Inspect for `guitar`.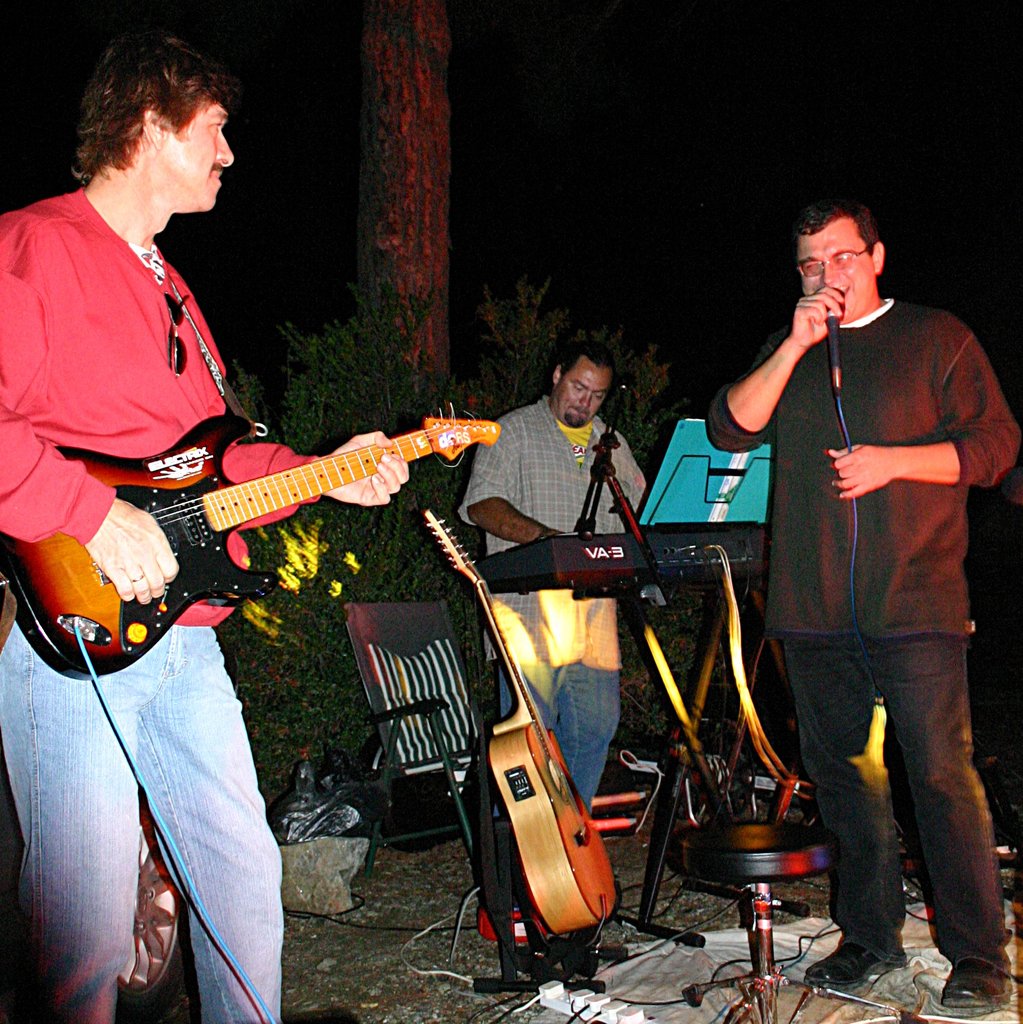
Inspection: (x1=442, y1=504, x2=603, y2=934).
